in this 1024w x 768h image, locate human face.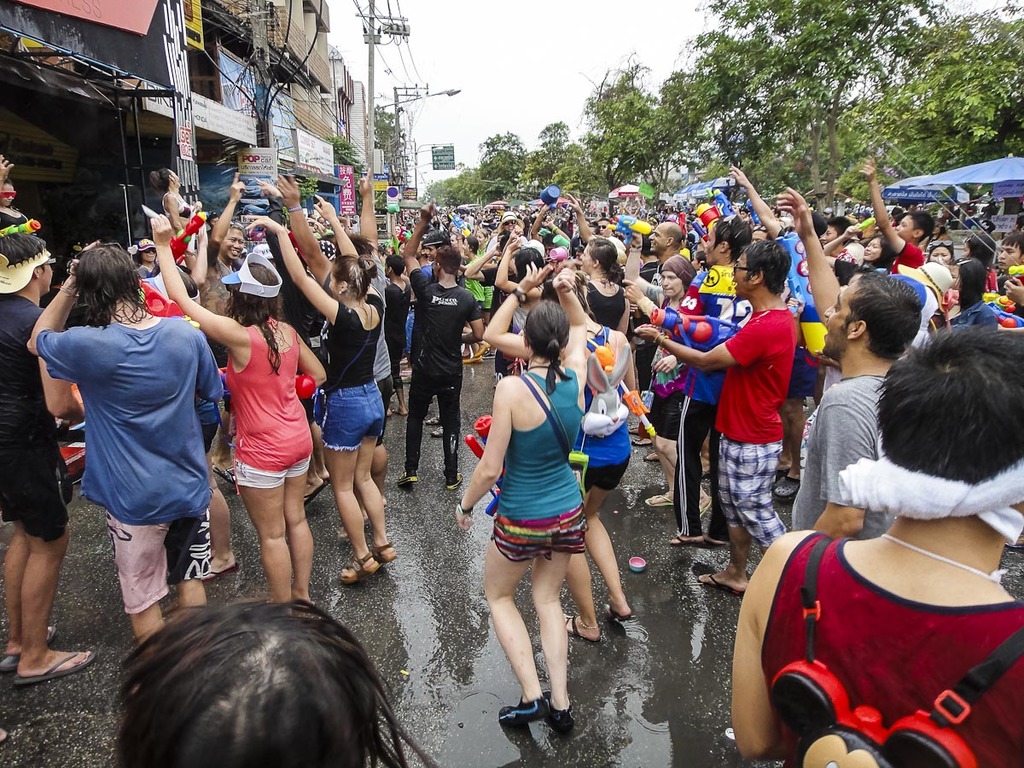
Bounding box: rect(821, 221, 840, 247).
